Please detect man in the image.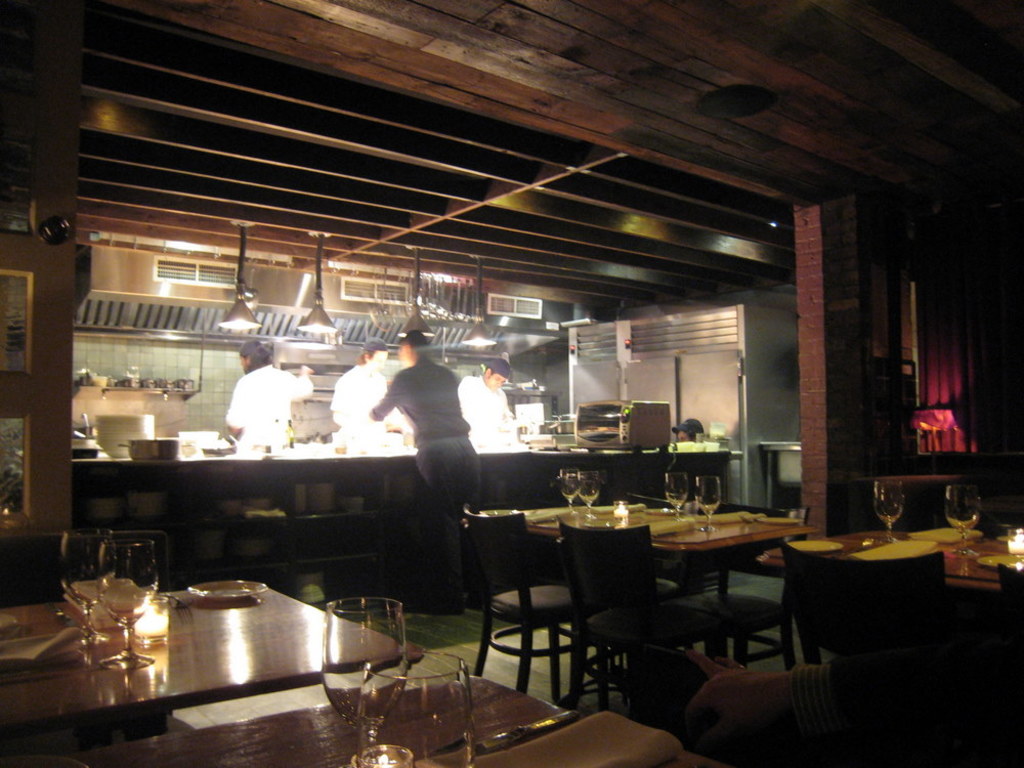
[326,336,390,430].
